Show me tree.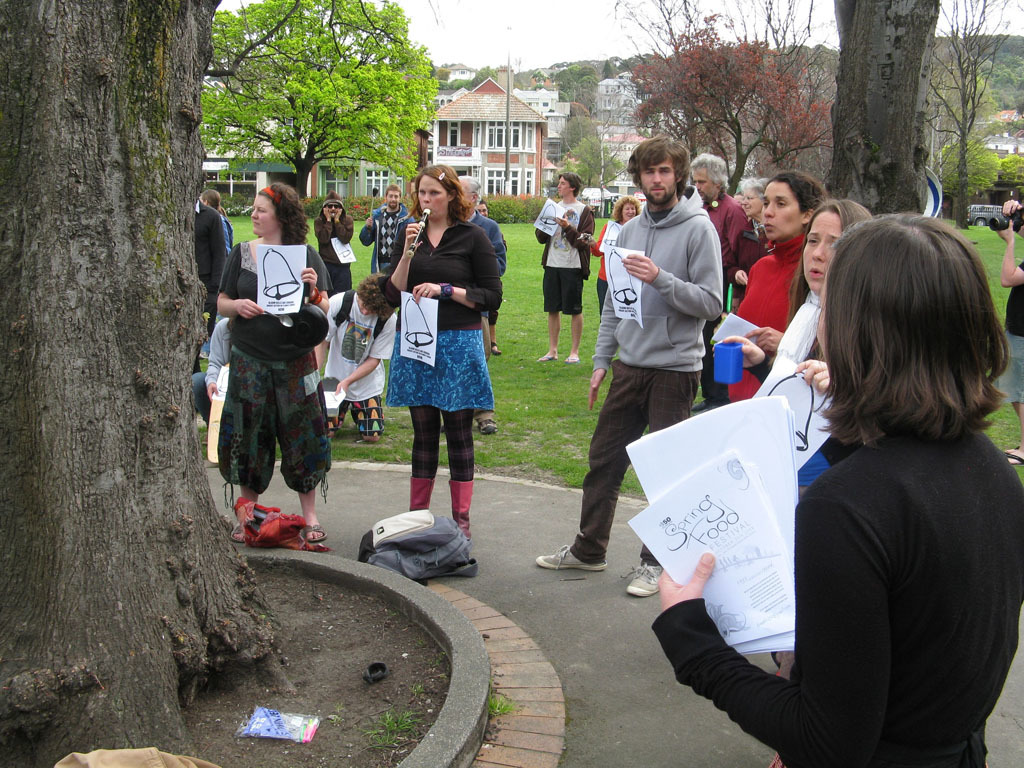
tree is here: (203,47,440,193).
